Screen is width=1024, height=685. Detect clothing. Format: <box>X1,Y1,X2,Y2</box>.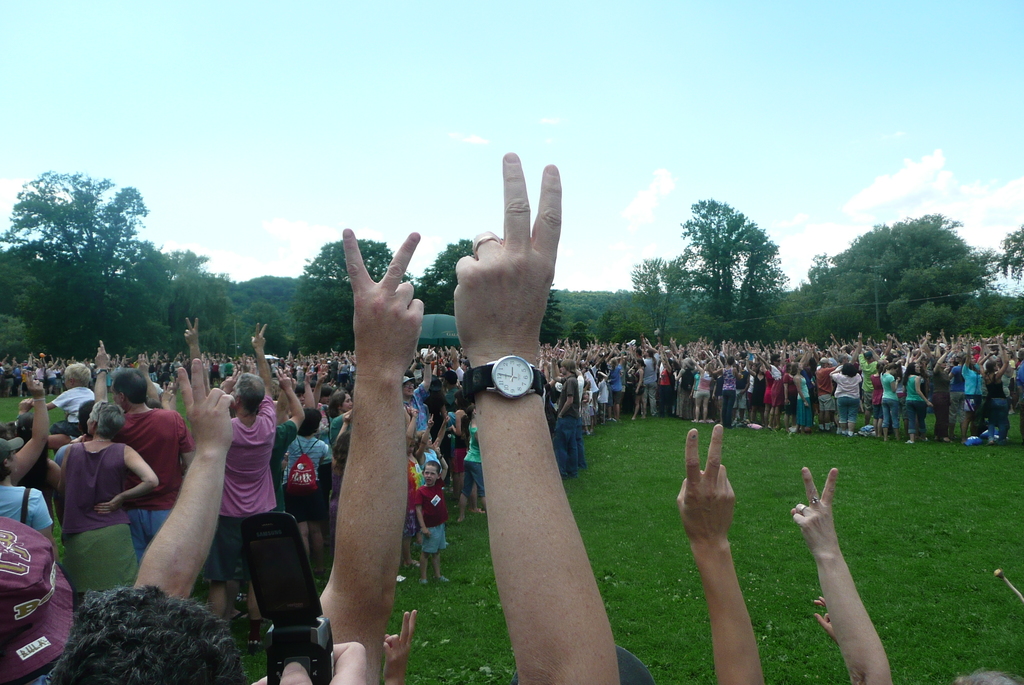
<box>607,362,625,421</box>.
